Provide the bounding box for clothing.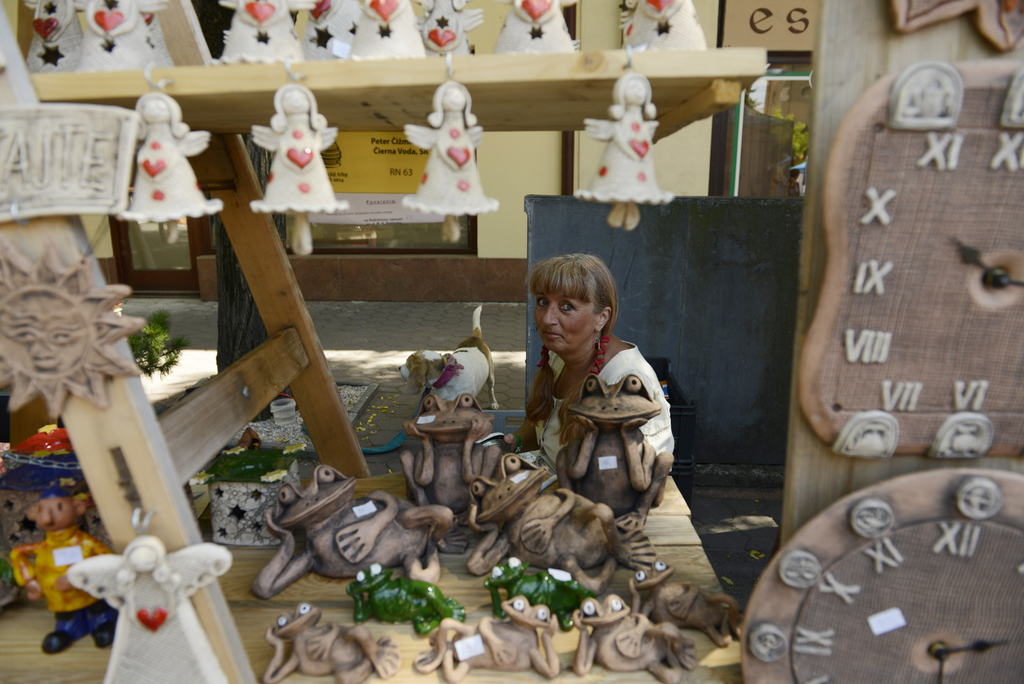
box(566, 105, 678, 213).
